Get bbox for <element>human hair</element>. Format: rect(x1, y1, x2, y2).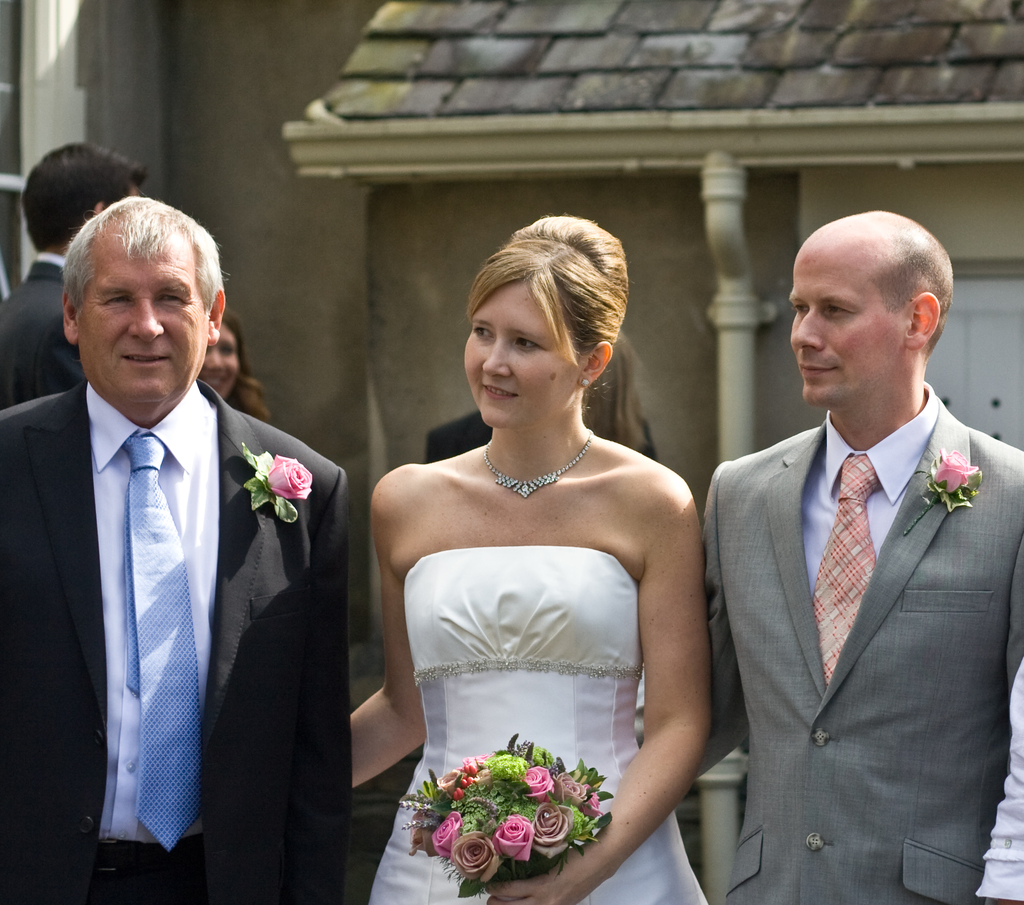
rect(868, 220, 954, 367).
